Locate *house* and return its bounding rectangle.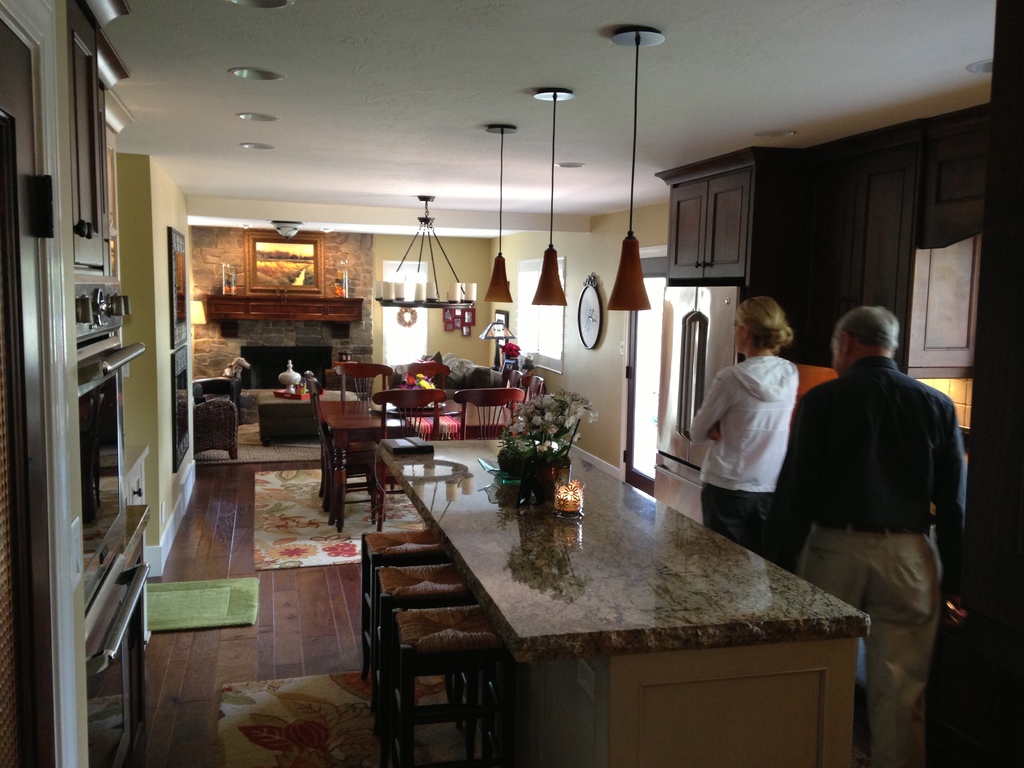
0 0 1023 767.
